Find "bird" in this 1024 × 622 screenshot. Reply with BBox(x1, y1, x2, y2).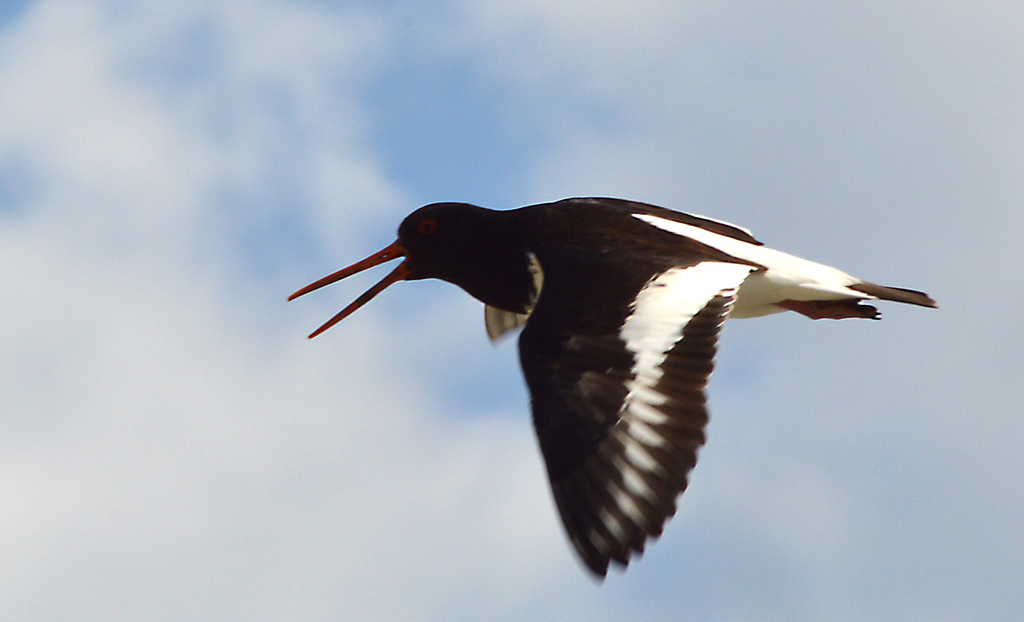
BBox(282, 183, 939, 587).
